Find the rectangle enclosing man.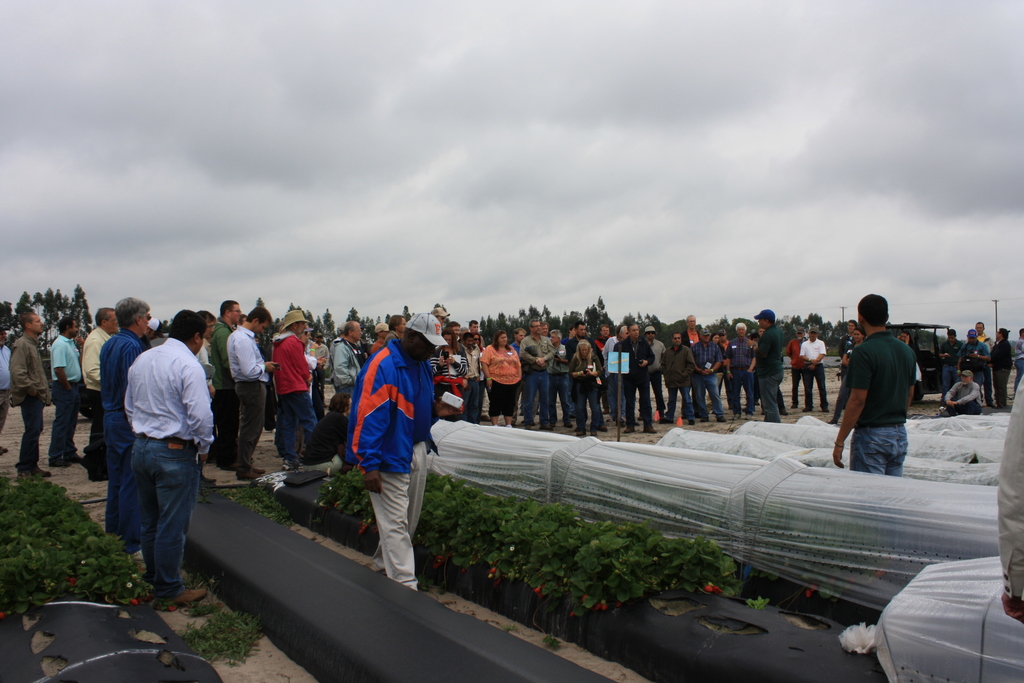
box(335, 324, 348, 342).
